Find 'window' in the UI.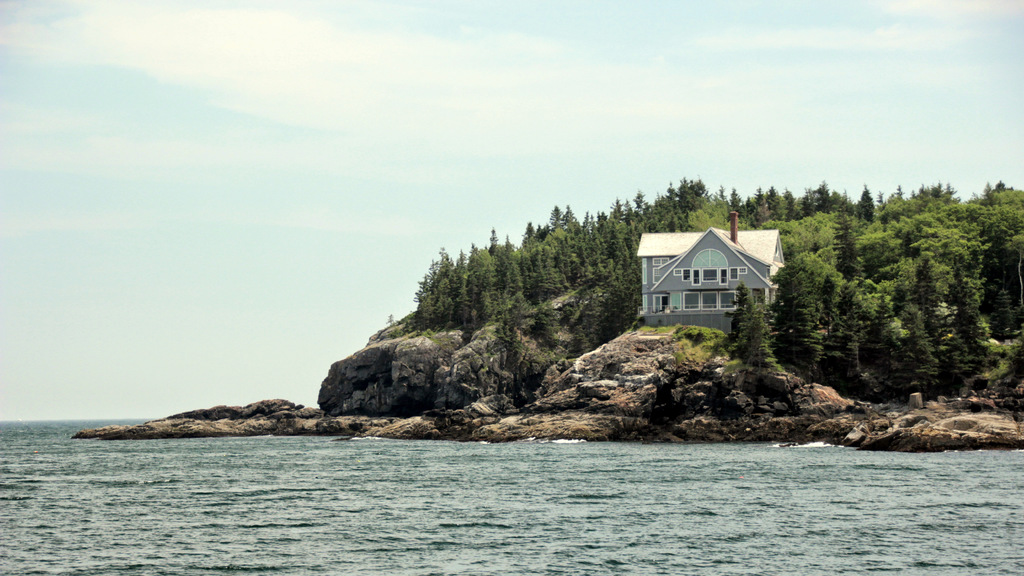
UI element at 730 266 739 279.
